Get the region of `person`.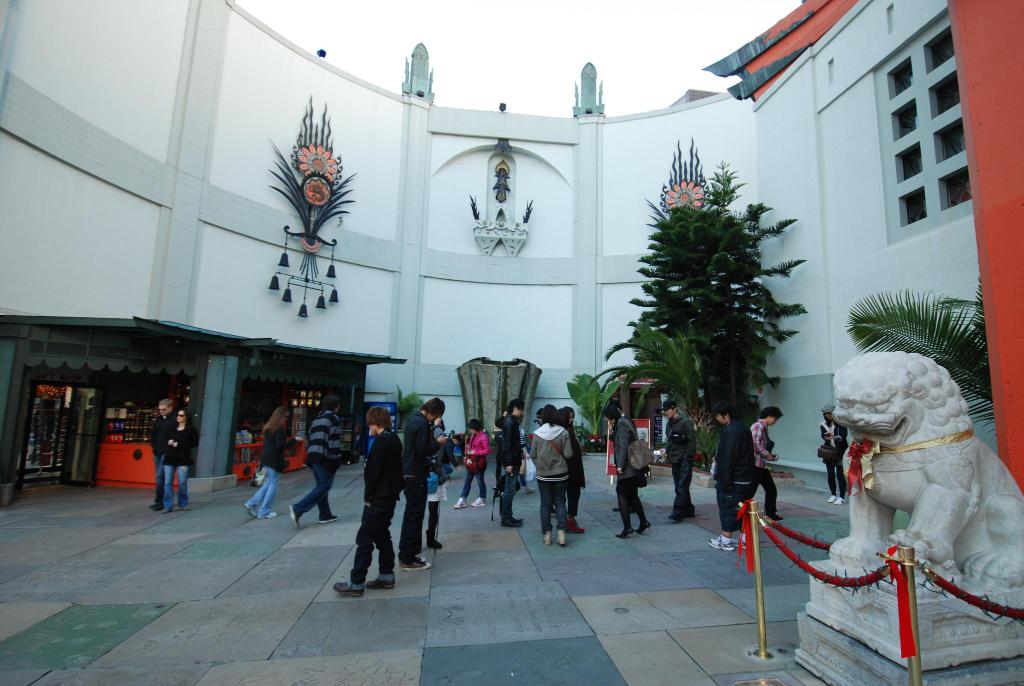
bbox=(230, 402, 298, 525).
